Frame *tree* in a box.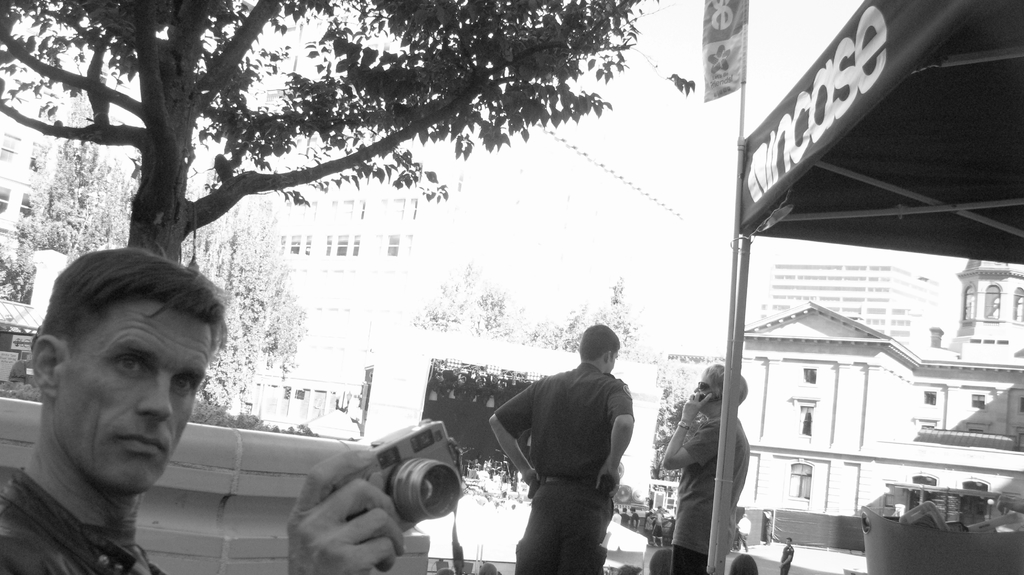
<region>177, 187, 308, 429</region>.
